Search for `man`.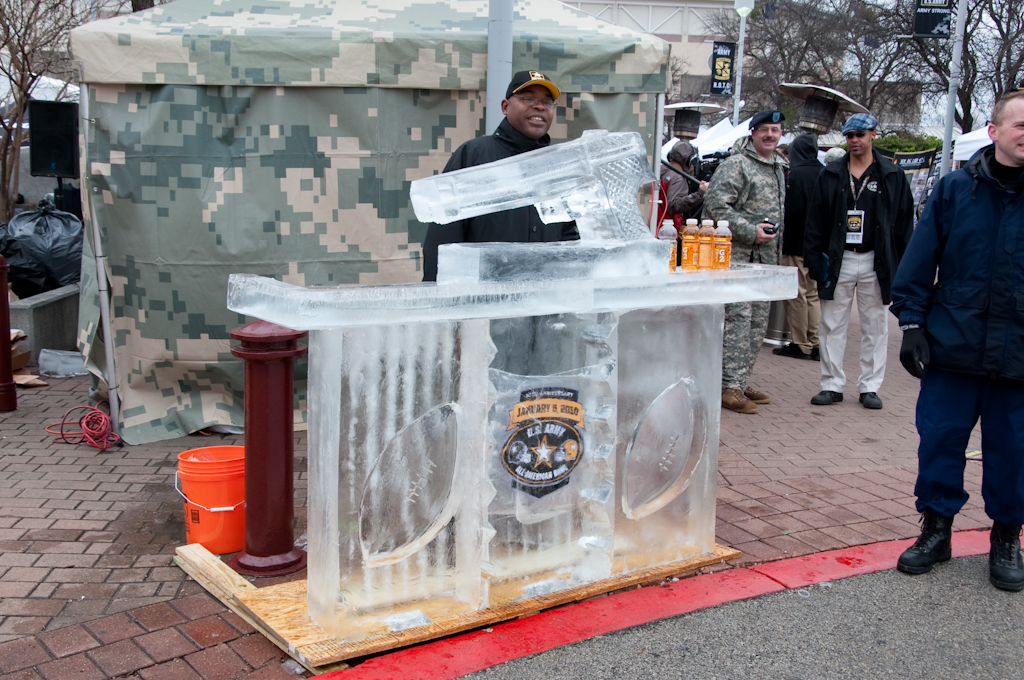
Found at box=[653, 141, 712, 219].
